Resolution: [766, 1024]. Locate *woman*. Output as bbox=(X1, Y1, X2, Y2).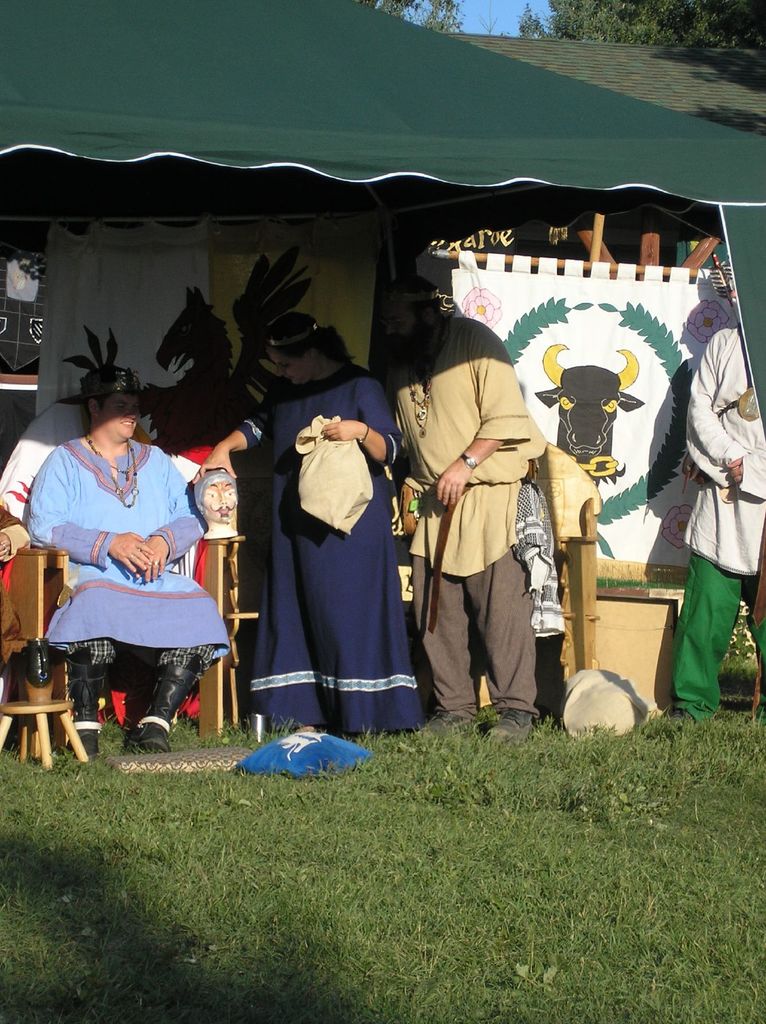
bbox=(184, 309, 422, 739).
